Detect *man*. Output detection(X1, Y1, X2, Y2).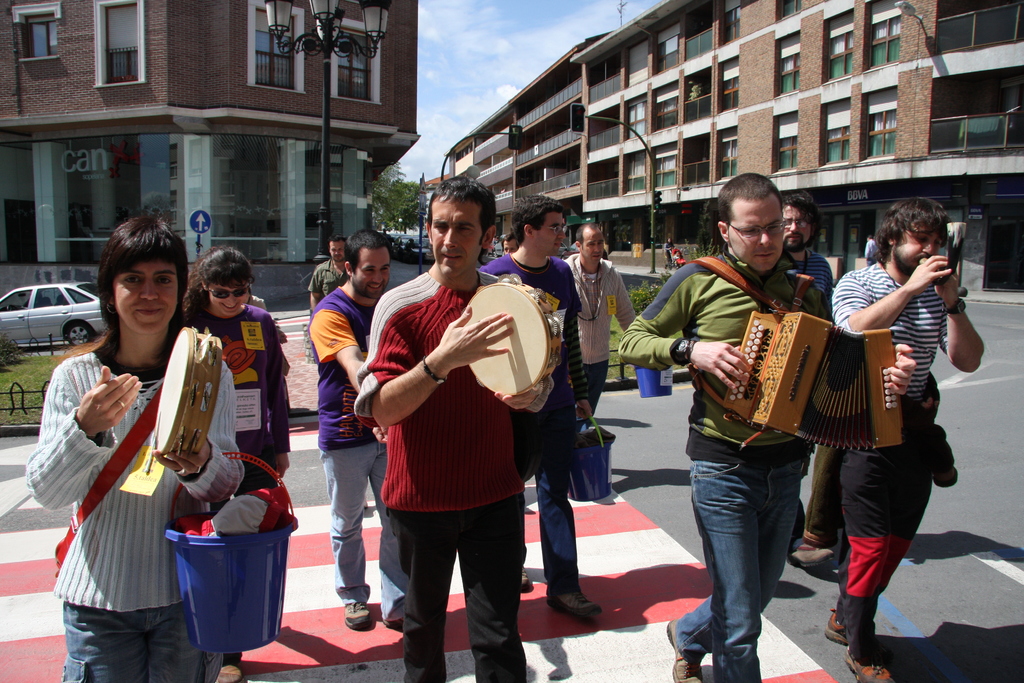
detection(309, 226, 410, 631).
